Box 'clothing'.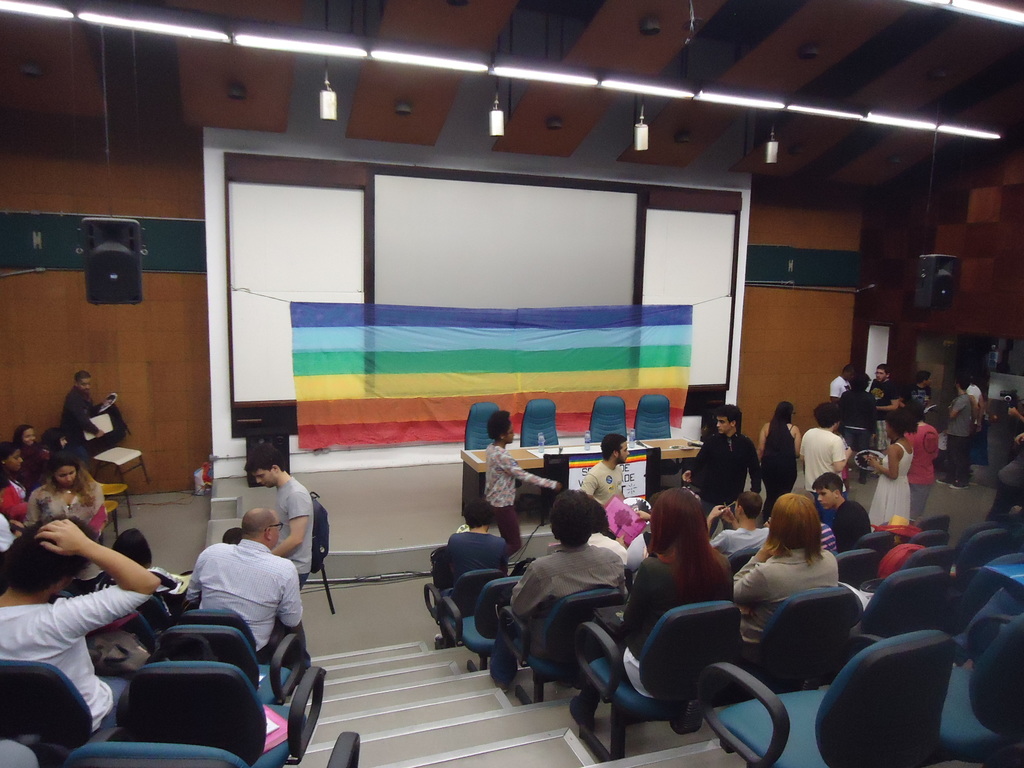
region(0, 515, 15, 560).
